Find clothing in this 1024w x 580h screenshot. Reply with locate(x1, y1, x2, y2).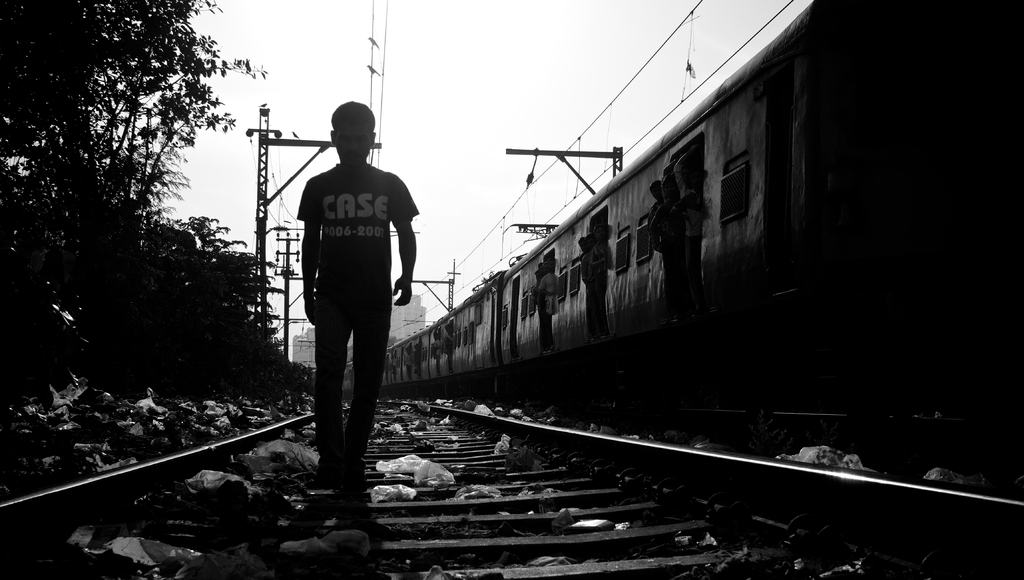
locate(590, 240, 607, 324).
